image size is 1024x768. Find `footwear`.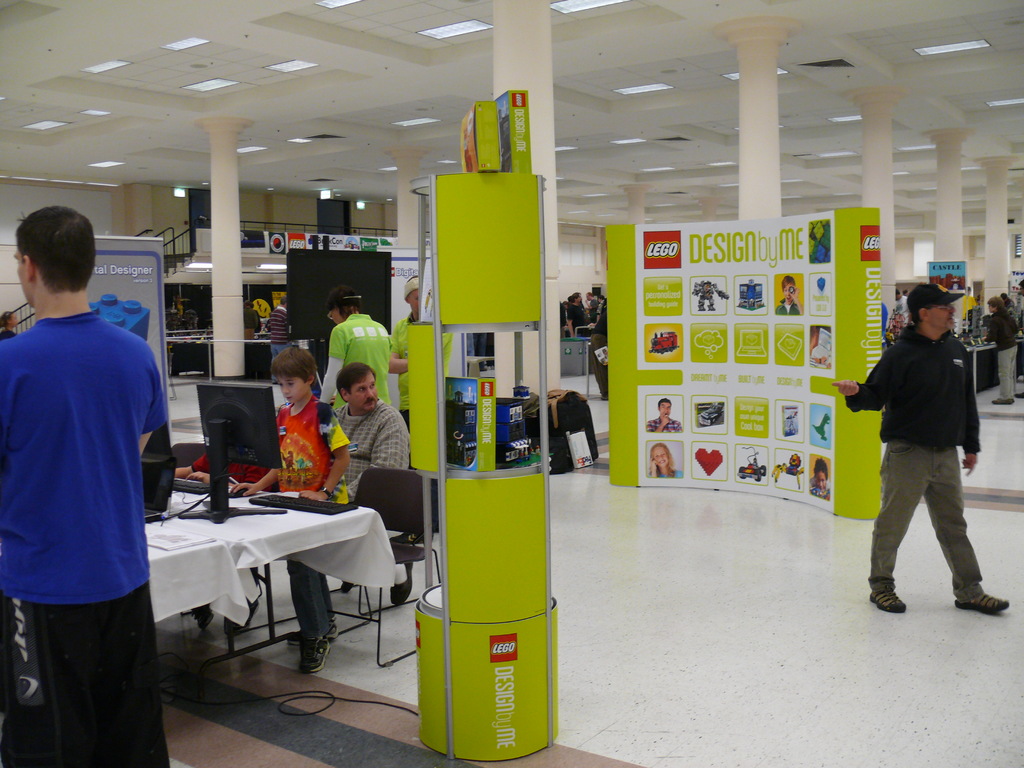
region(395, 559, 411, 609).
